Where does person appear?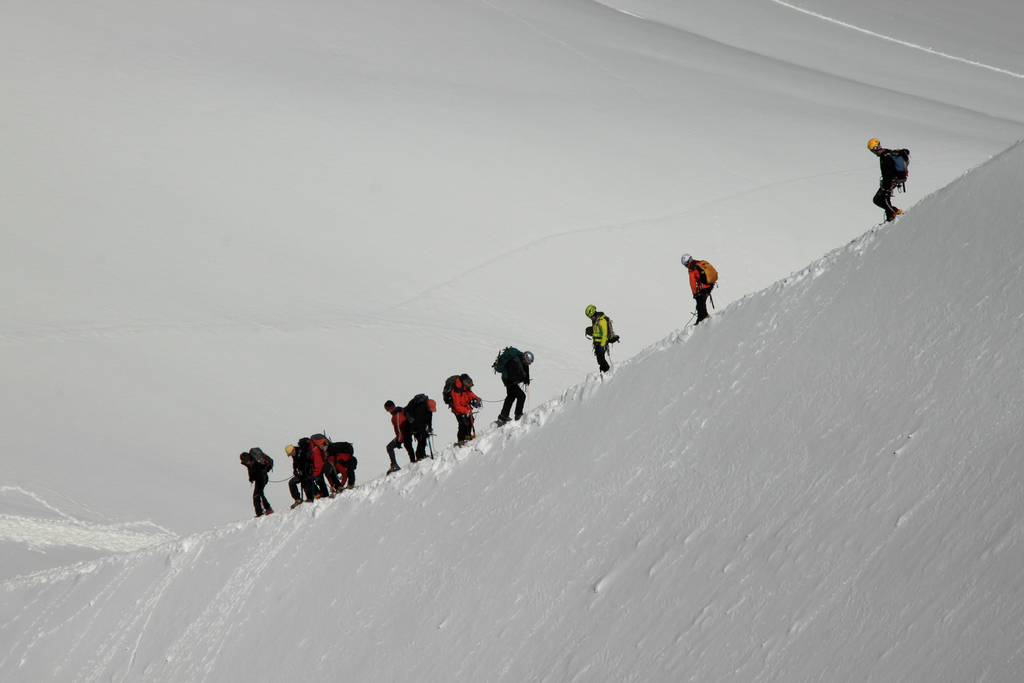
Appears at Rect(676, 252, 724, 325).
